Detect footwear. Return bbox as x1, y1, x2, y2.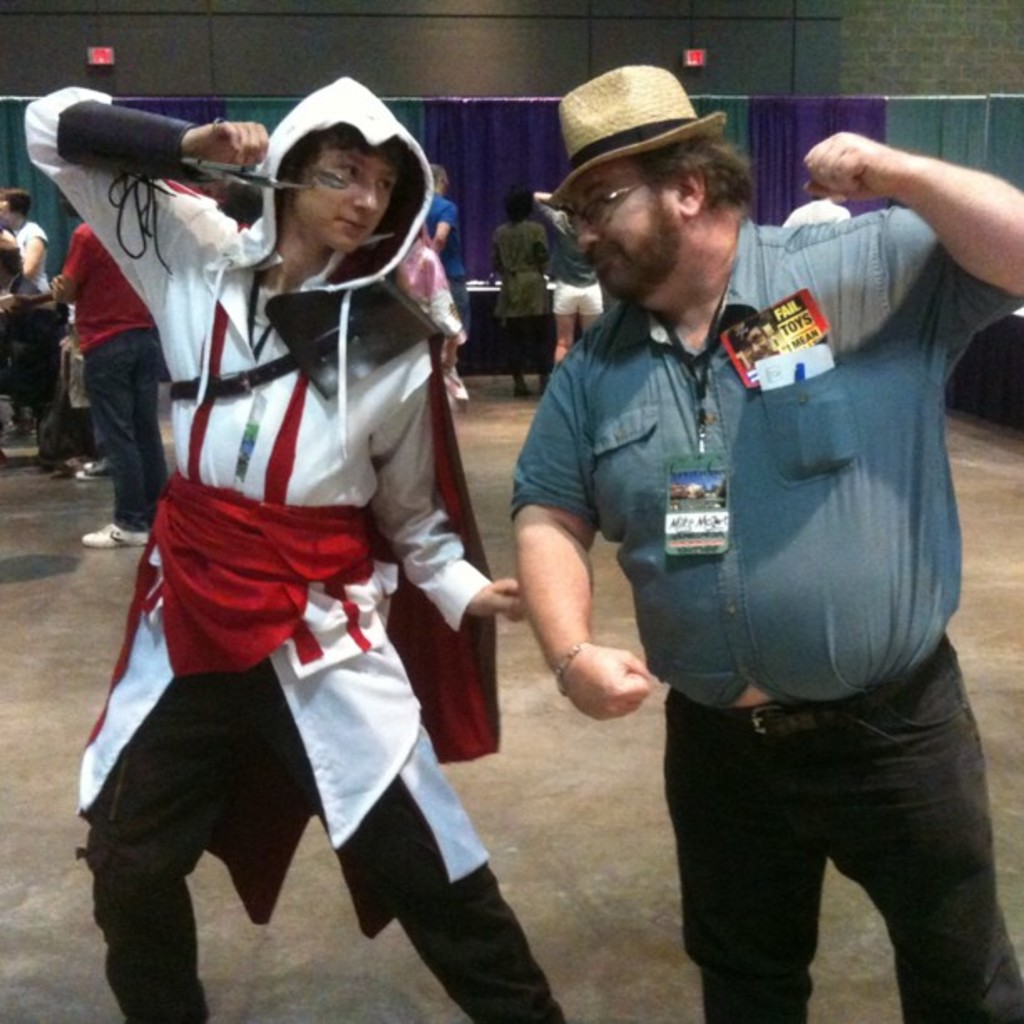
74, 512, 154, 556.
